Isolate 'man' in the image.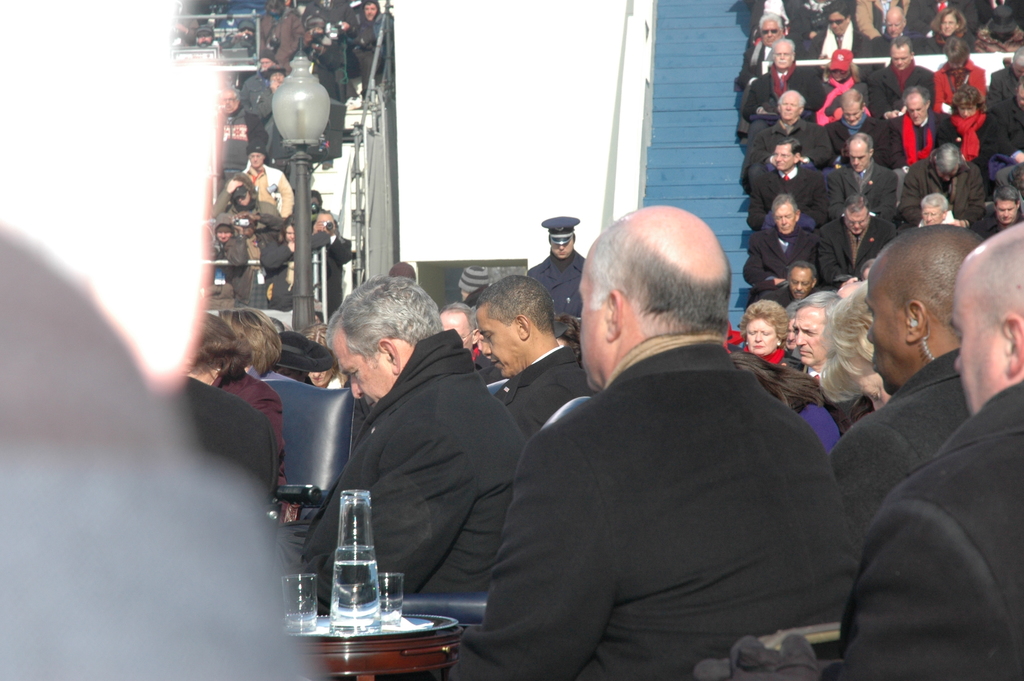
Isolated region: Rect(867, 12, 916, 52).
